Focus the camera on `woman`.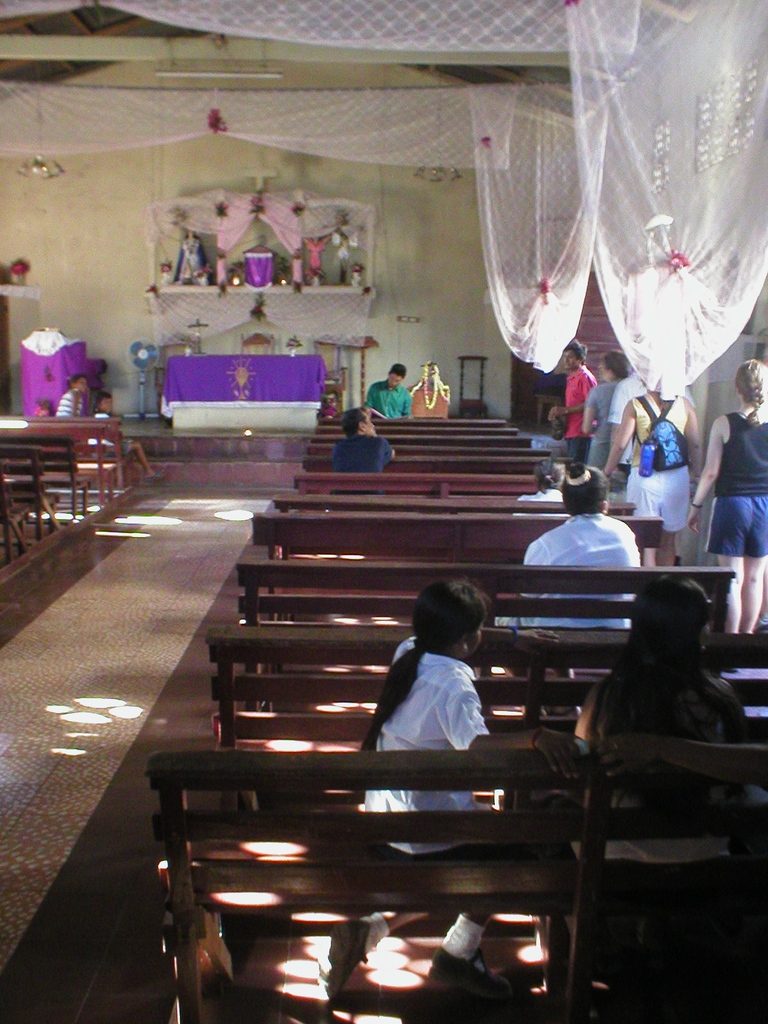
Focus region: bbox=[688, 357, 767, 636].
